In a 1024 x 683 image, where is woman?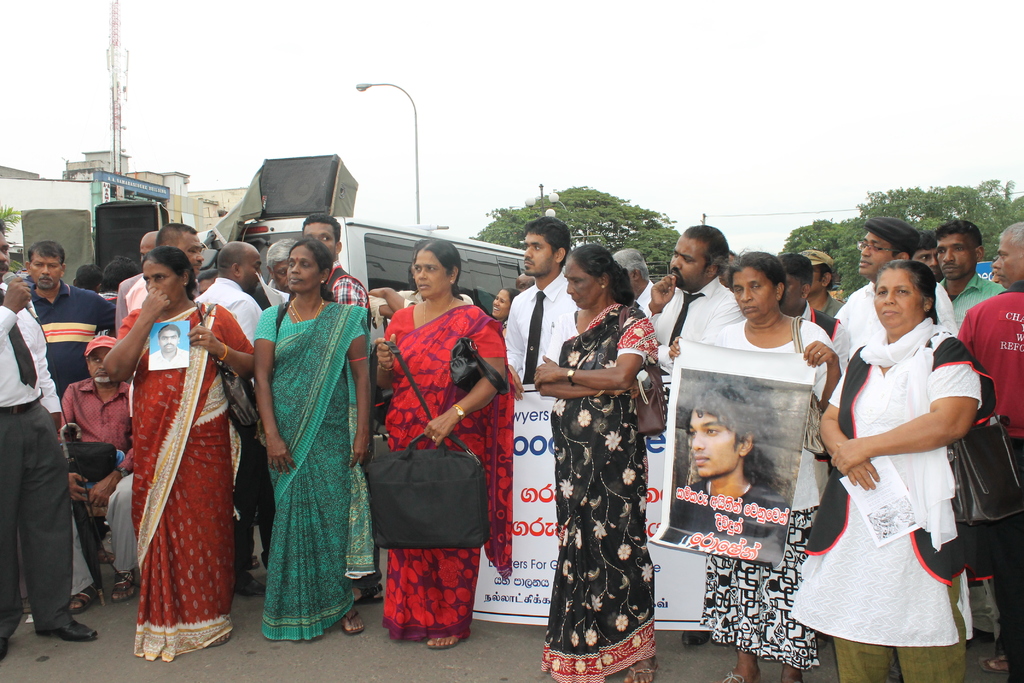
select_region(488, 282, 519, 320).
